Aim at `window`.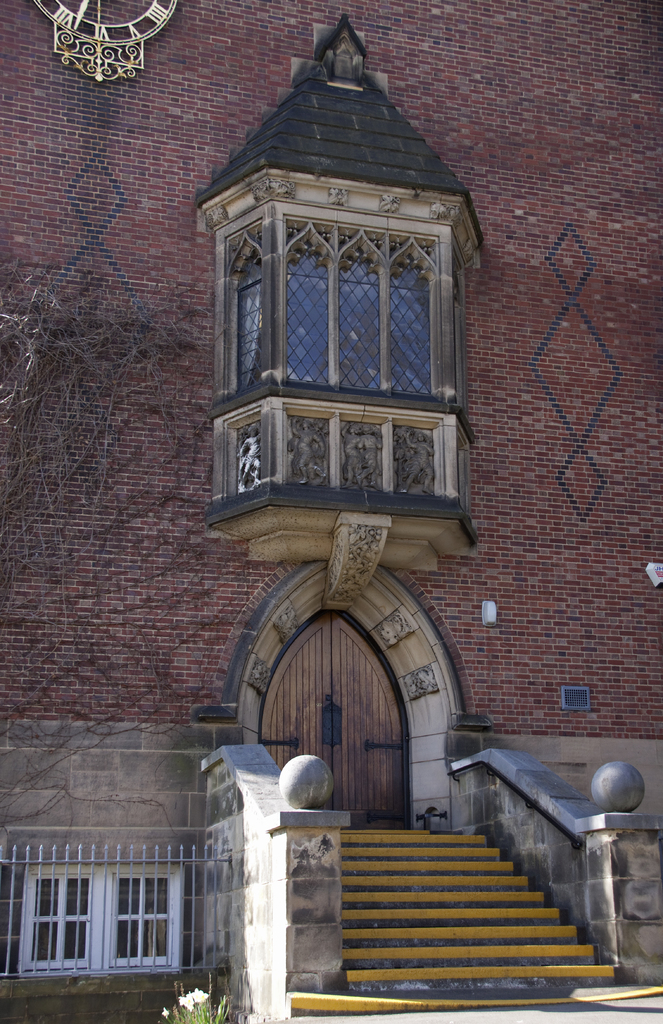
Aimed at 98/867/186/974.
